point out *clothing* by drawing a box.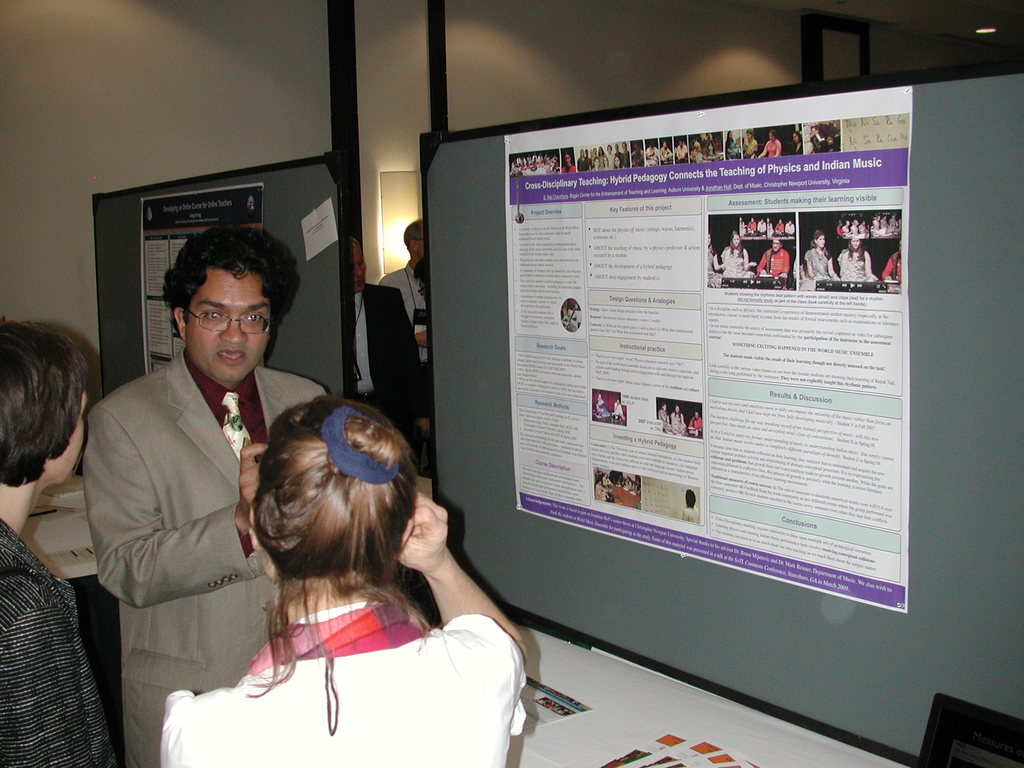
(376,260,428,365).
